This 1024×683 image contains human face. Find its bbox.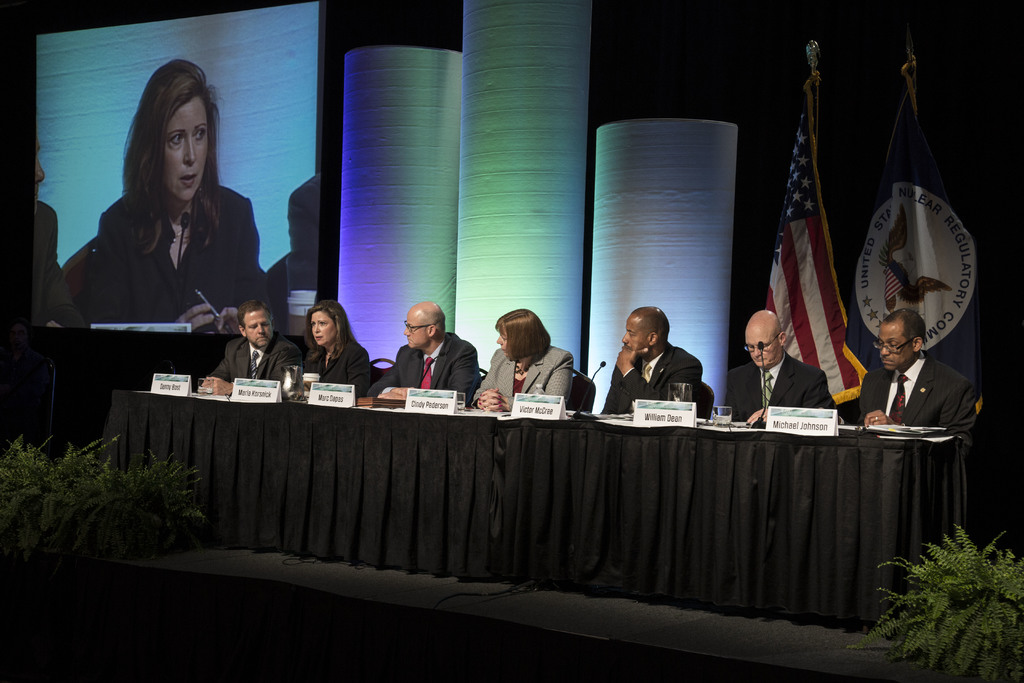
bbox(747, 322, 781, 368).
